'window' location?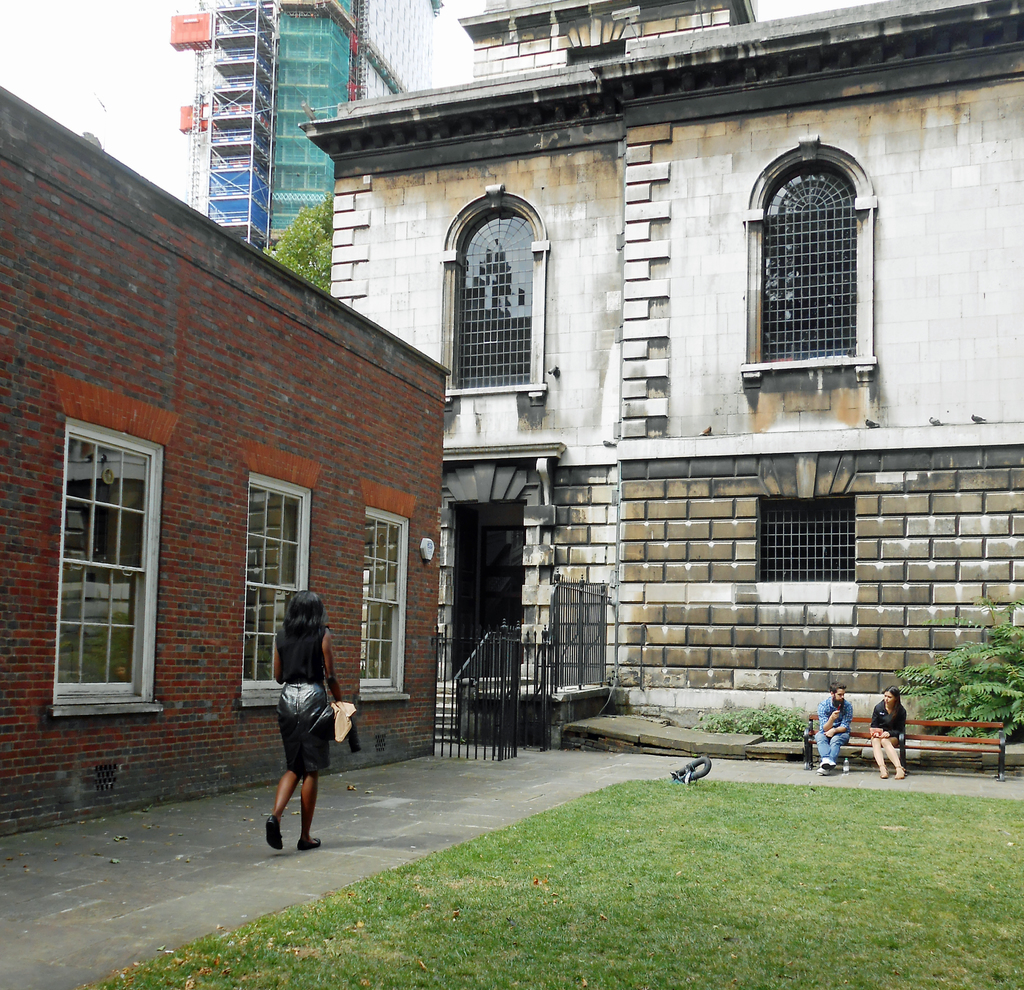
x1=356 y1=503 x2=408 y2=703
